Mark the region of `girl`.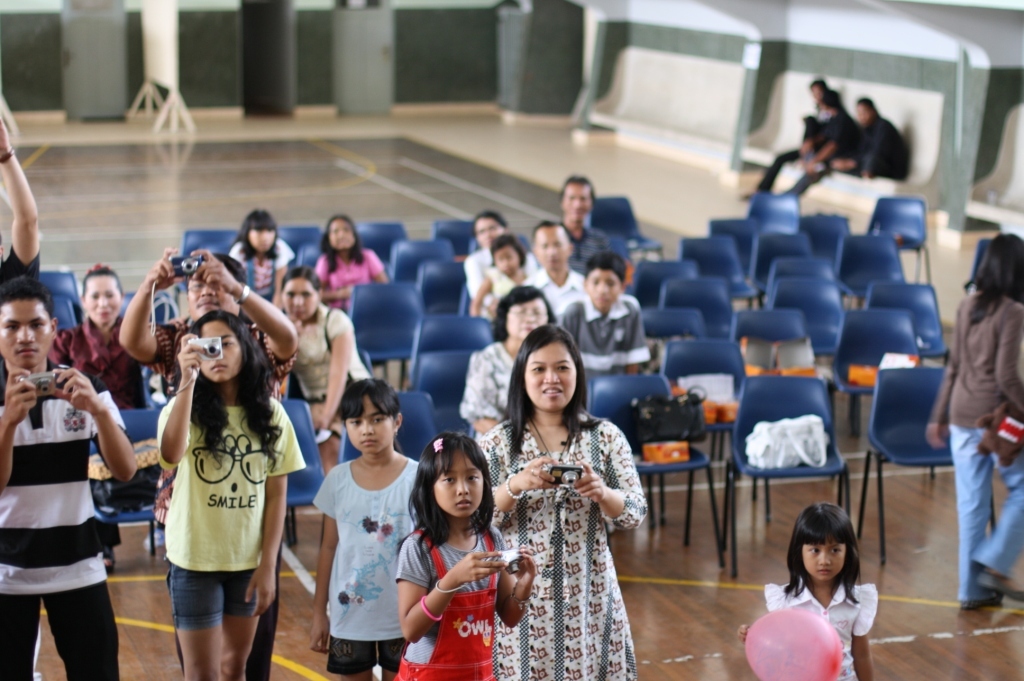
Region: Rect(303, 376, 420, 680).
